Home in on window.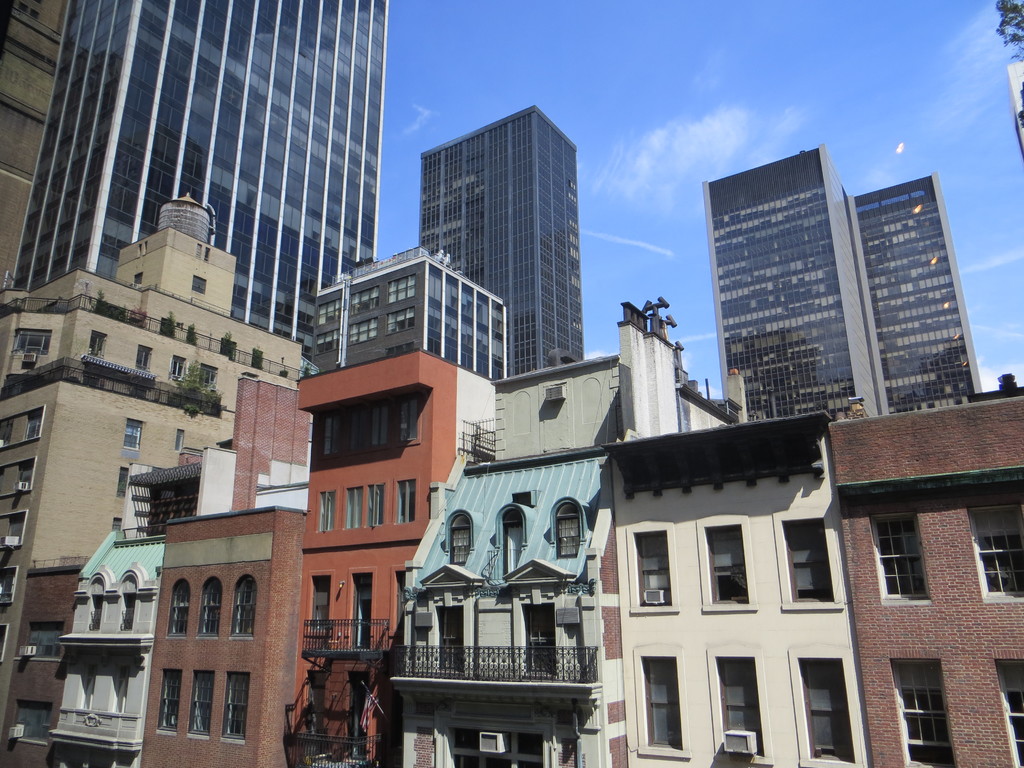
Homed in at 310:572:326:628.
